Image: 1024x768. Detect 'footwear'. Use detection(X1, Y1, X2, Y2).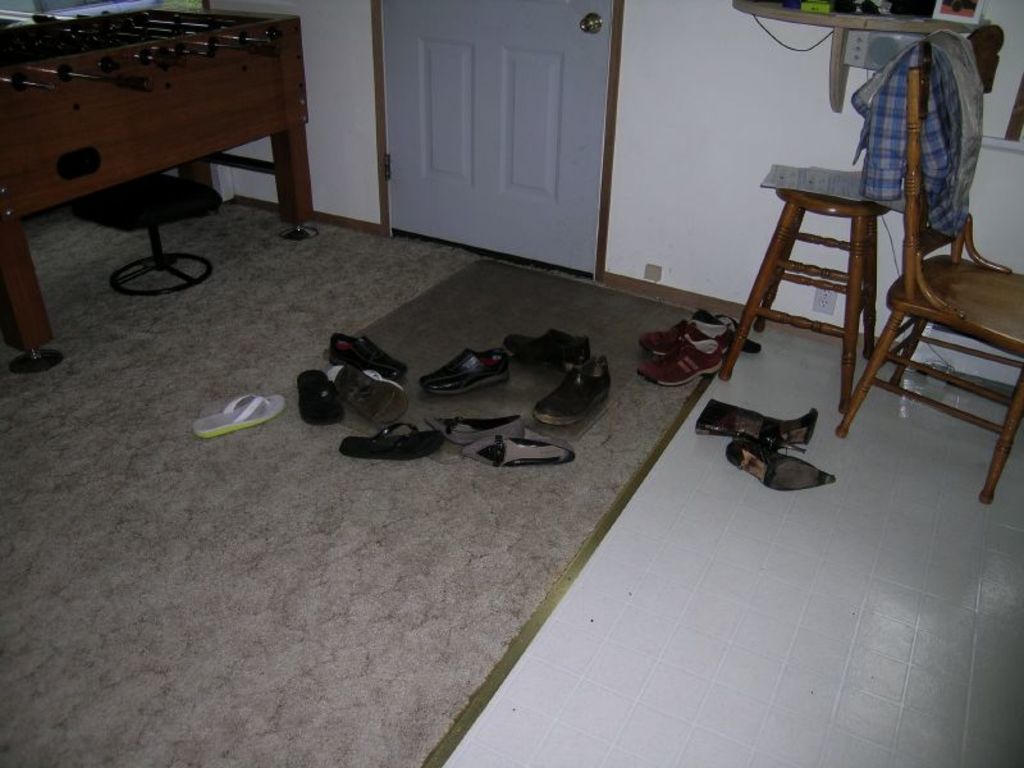
detection(337, 425, 439, 457).
